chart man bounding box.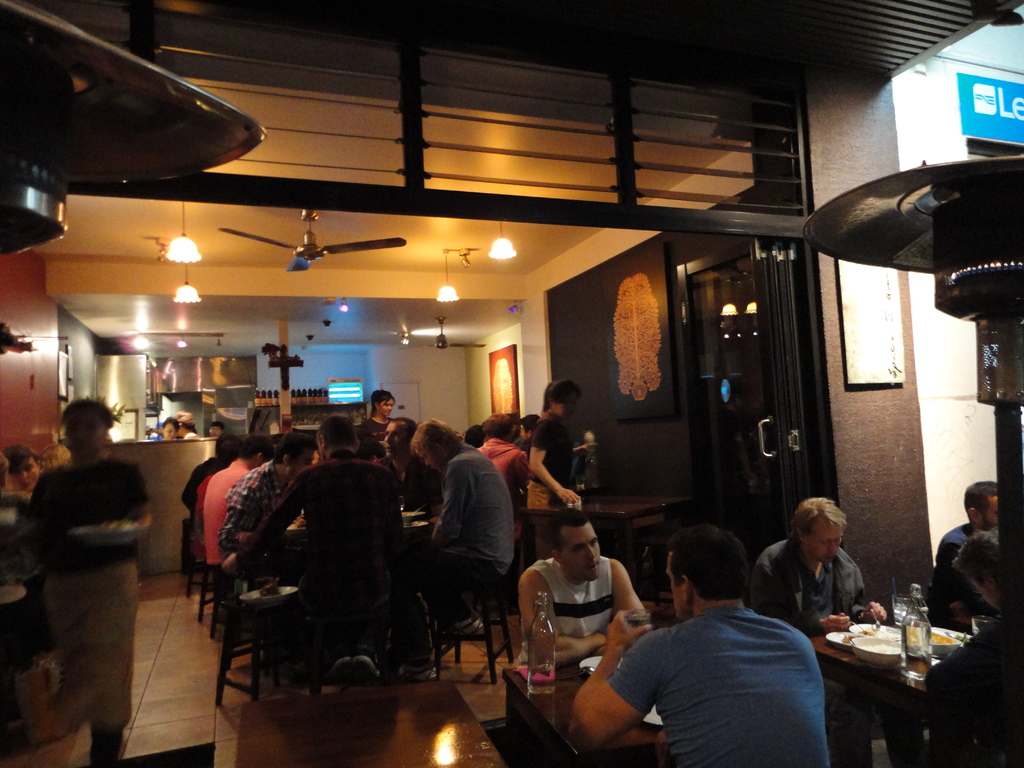
Charted: x1=13 y1=392 x2=157 y2=767.
